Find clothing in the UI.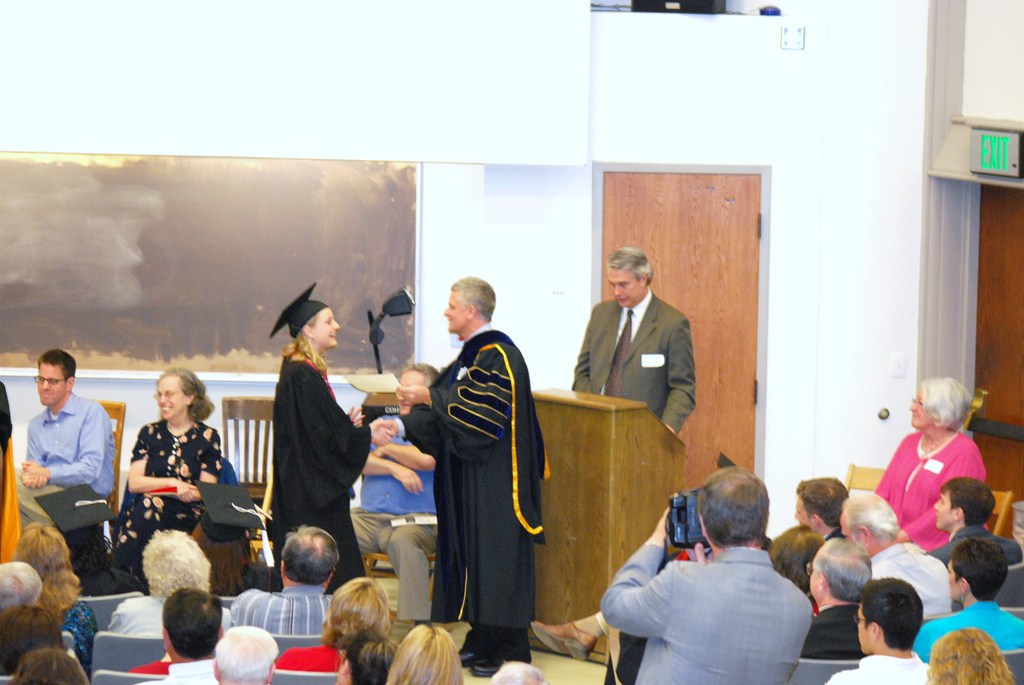
UI element at (608, 647, 638, 684).
